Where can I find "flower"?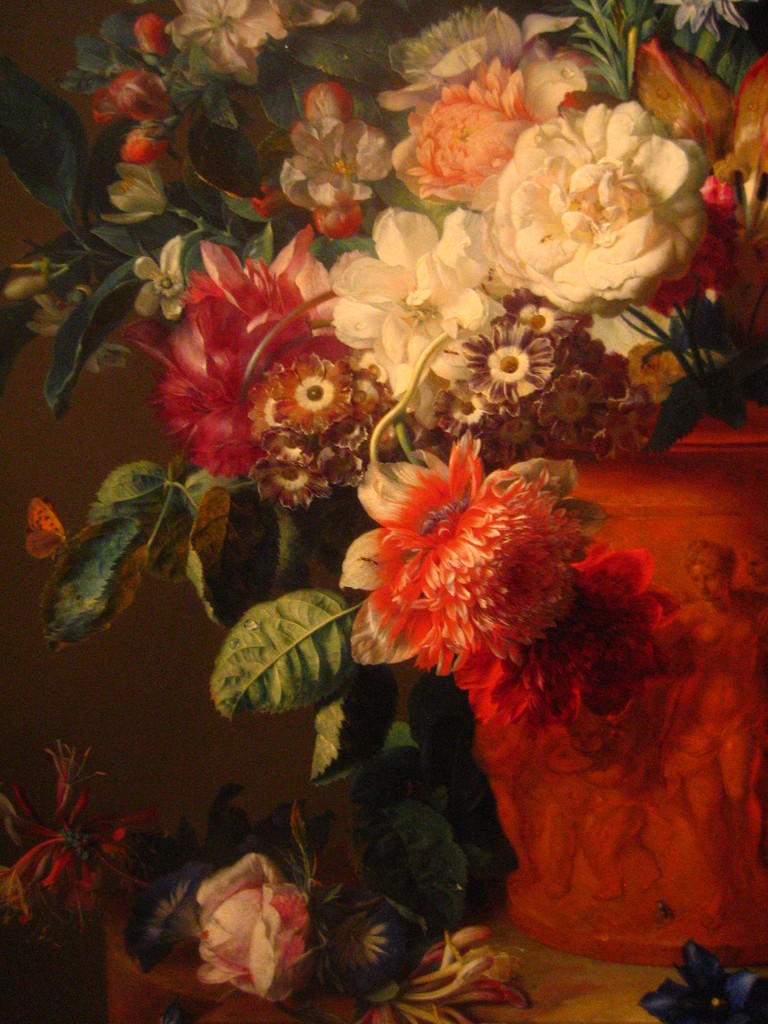
You can find it at {"left": 350, "top": 428, "right": 543, "bottom": 684}.
